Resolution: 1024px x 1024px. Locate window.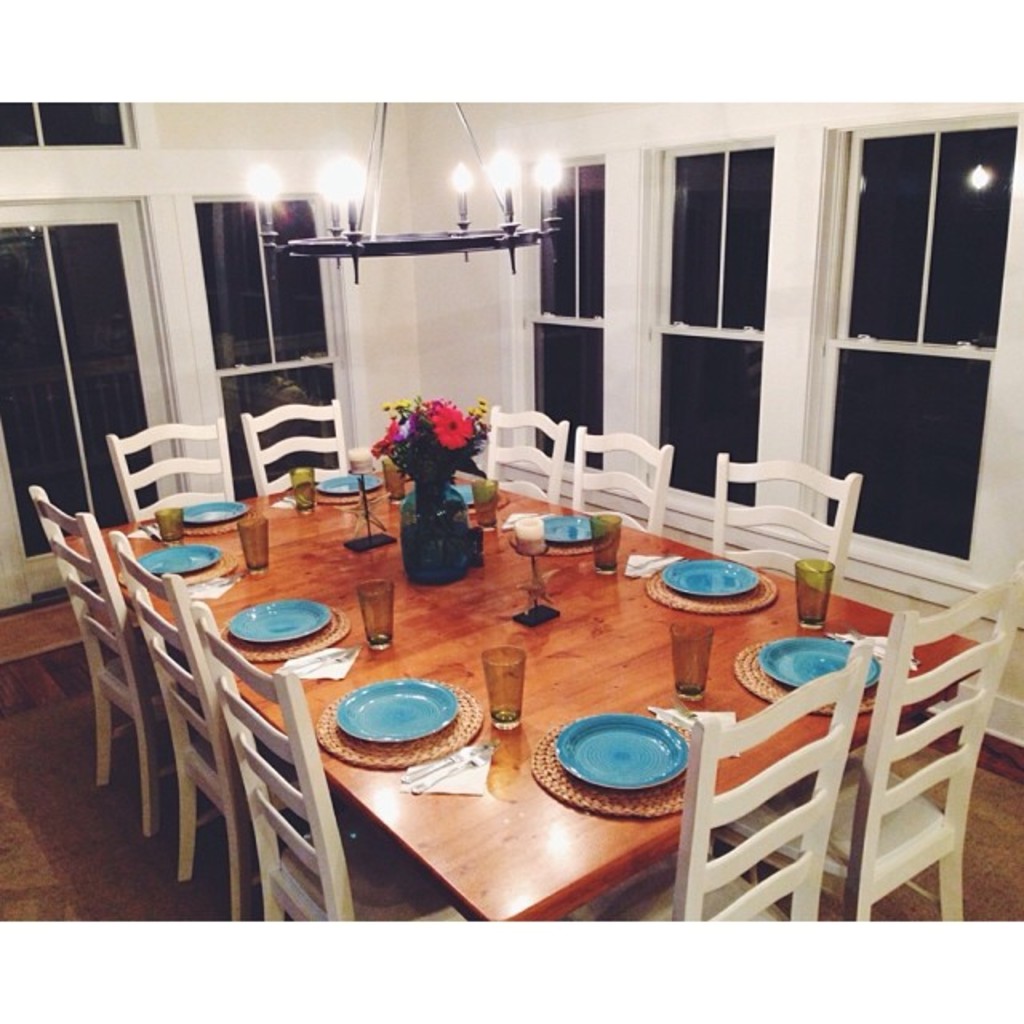
locate(829, 128, 1008, 562).
